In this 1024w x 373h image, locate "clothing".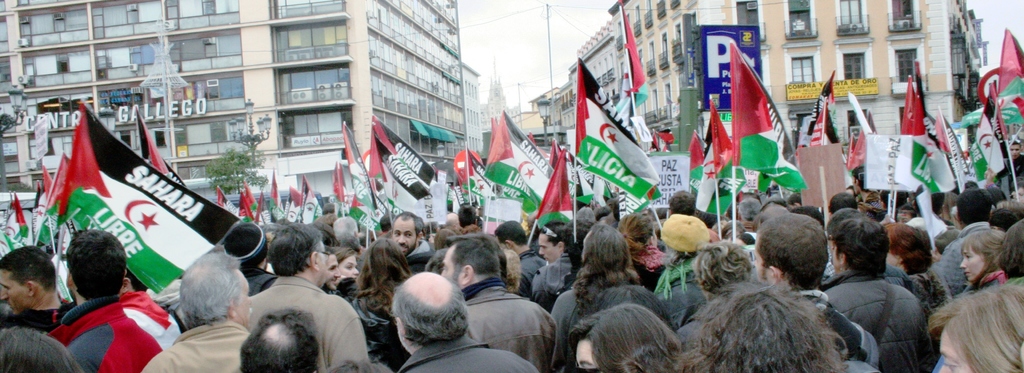
Bounding box: (x1=503, y1=244, x2=548, y2=292).
